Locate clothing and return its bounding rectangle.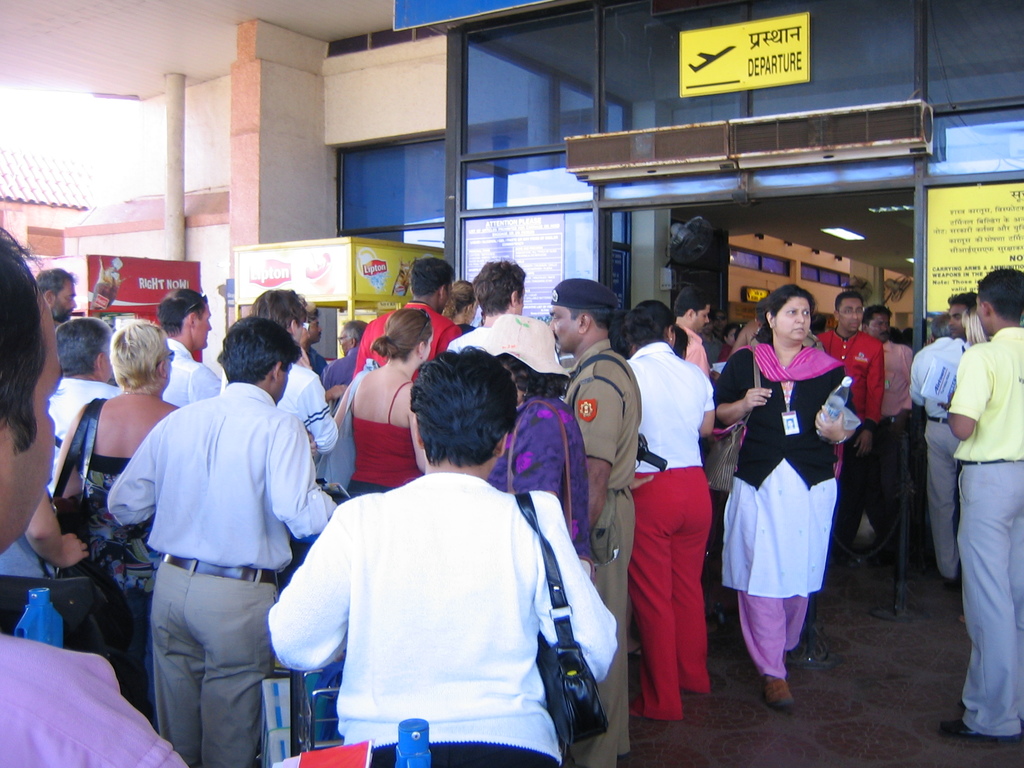
(586,493,632,767).
